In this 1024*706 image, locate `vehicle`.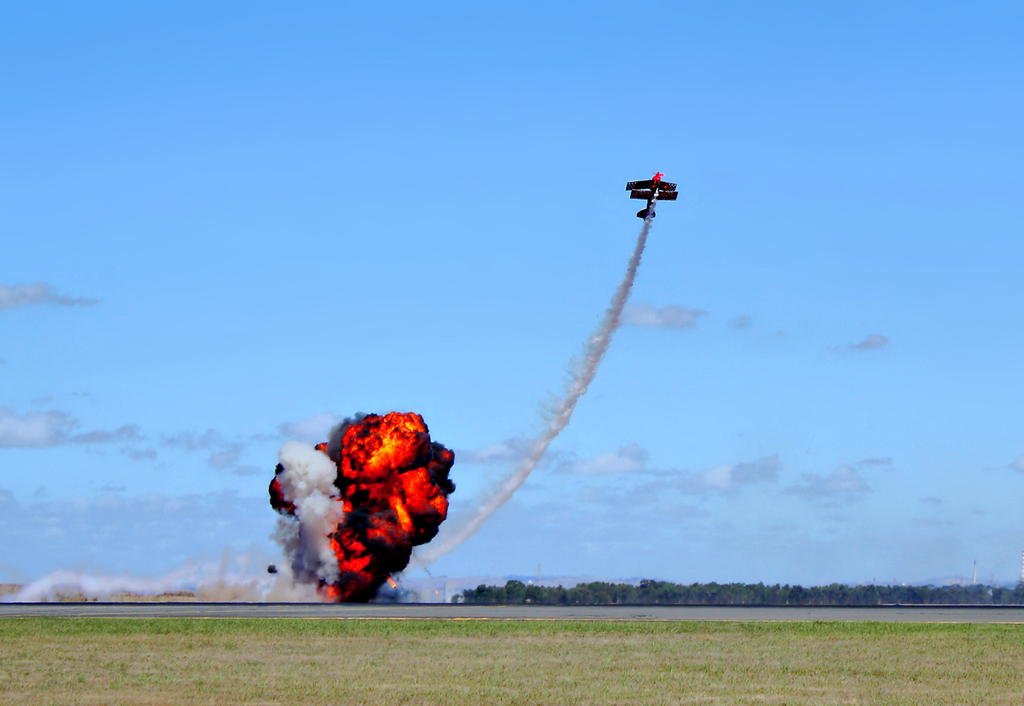
Bounding box: box(624, 170, 678, 221).
